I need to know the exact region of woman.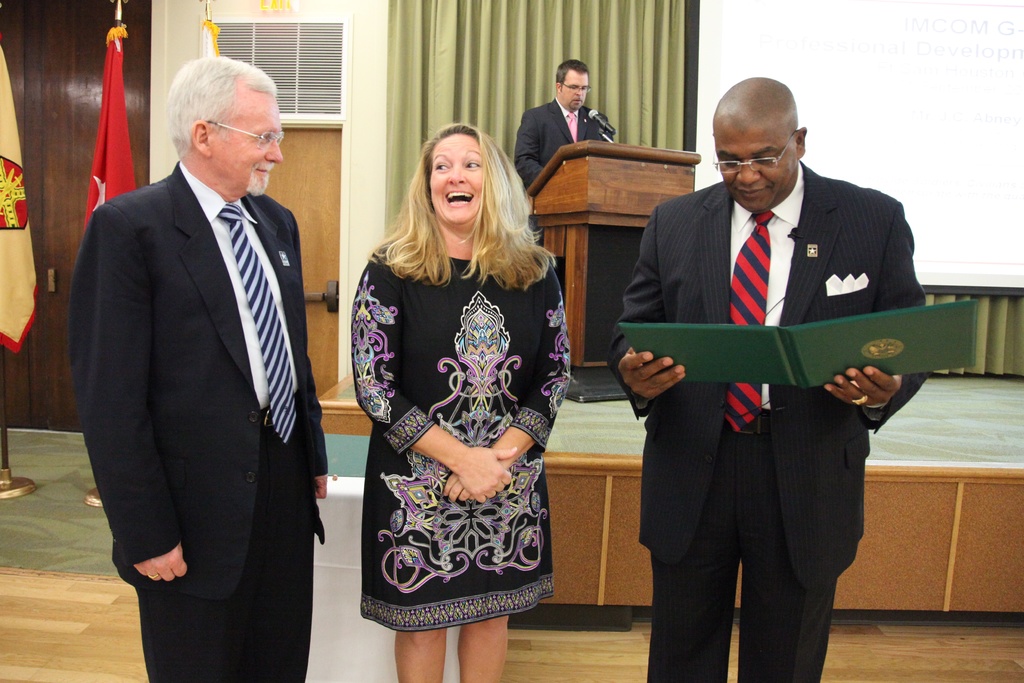
Region: x1=344 y1=113 x2=566 y2=675.
